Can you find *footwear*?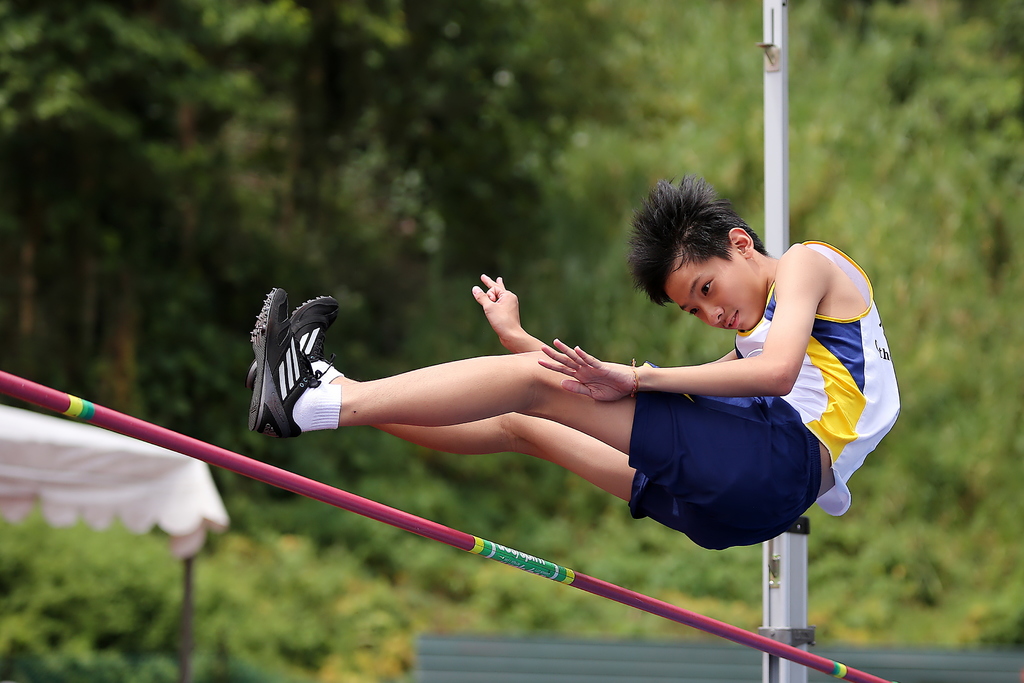
Yes, bounding box: [247,285,316,428].
